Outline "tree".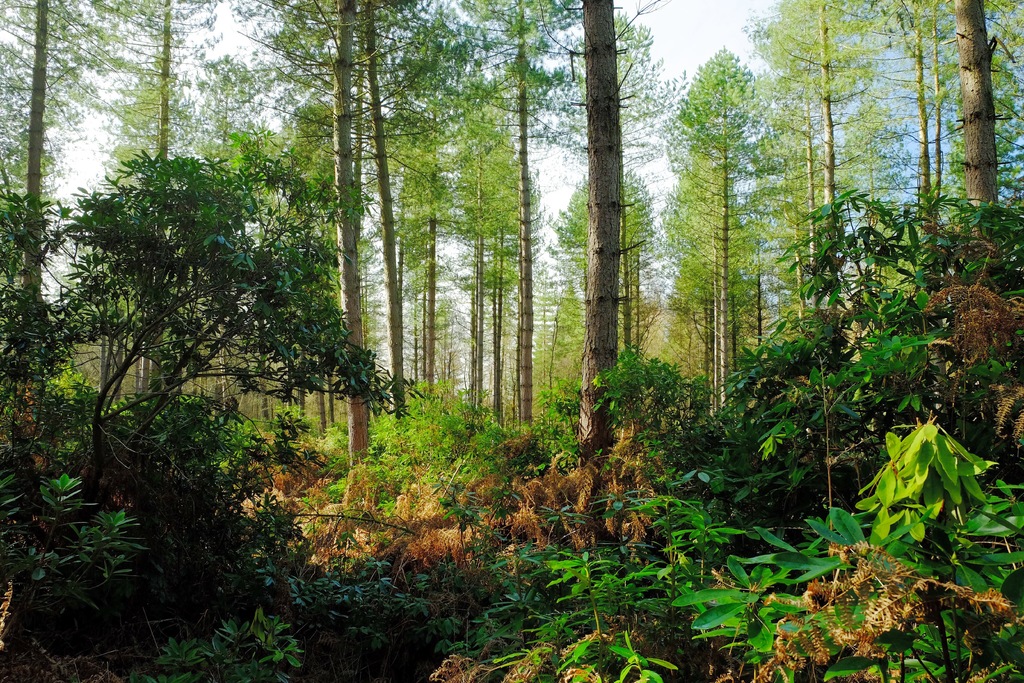
Outline: 0 0 134 452.
